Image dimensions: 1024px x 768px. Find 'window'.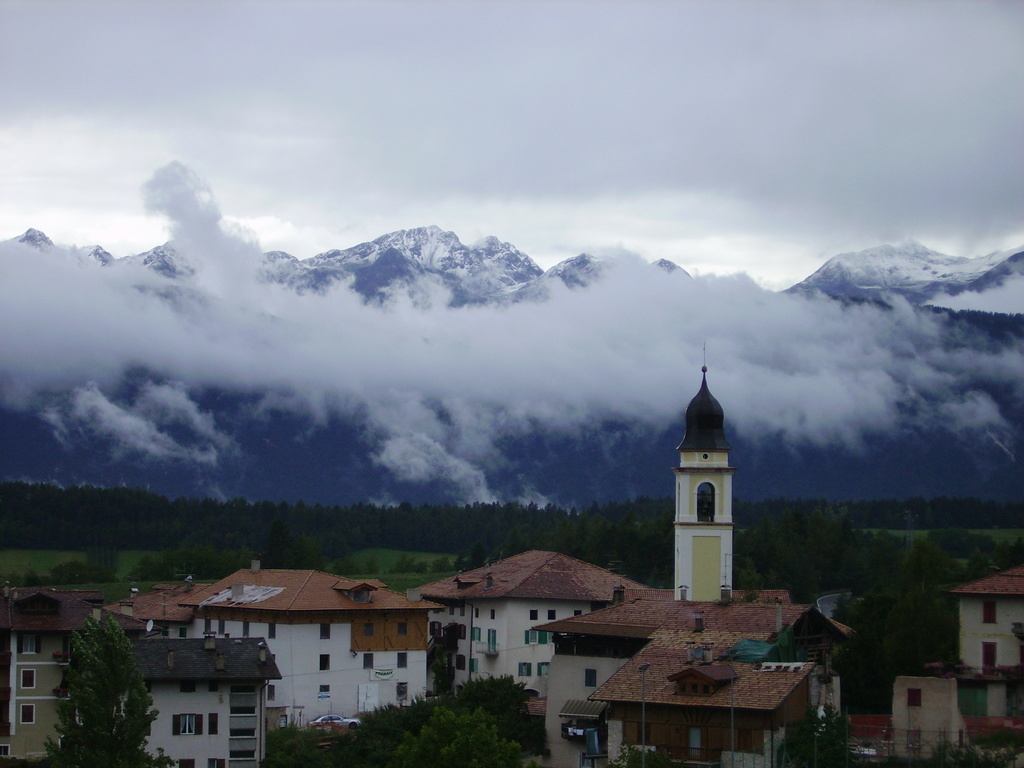
BBox(219, 618, 226, 634).
